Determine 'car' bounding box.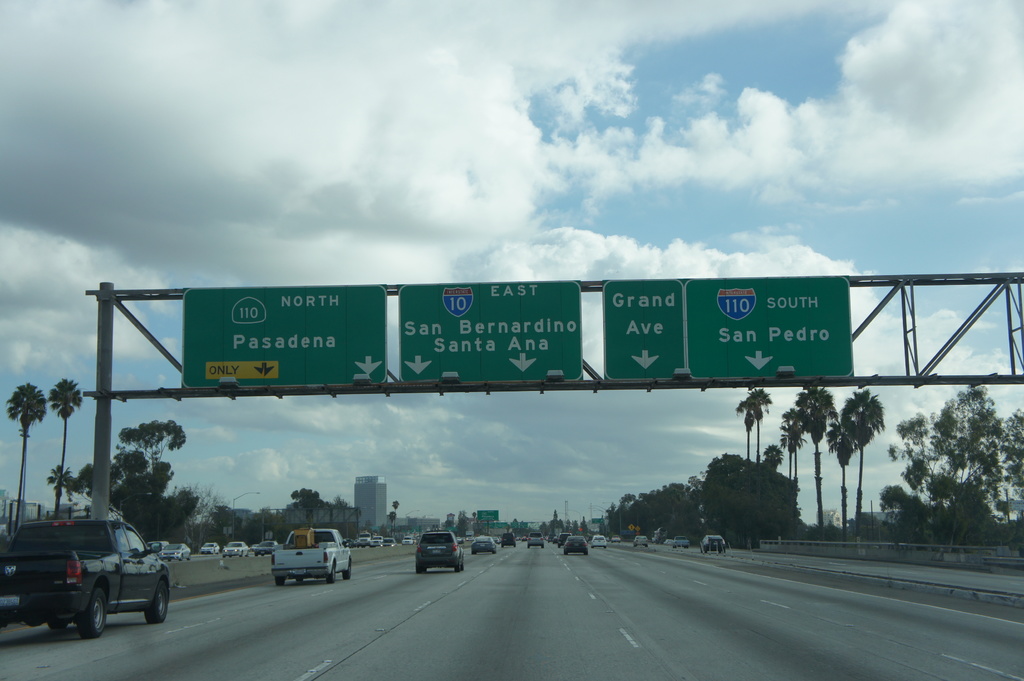
Determined: bbox(590, 536, 606, 549).
